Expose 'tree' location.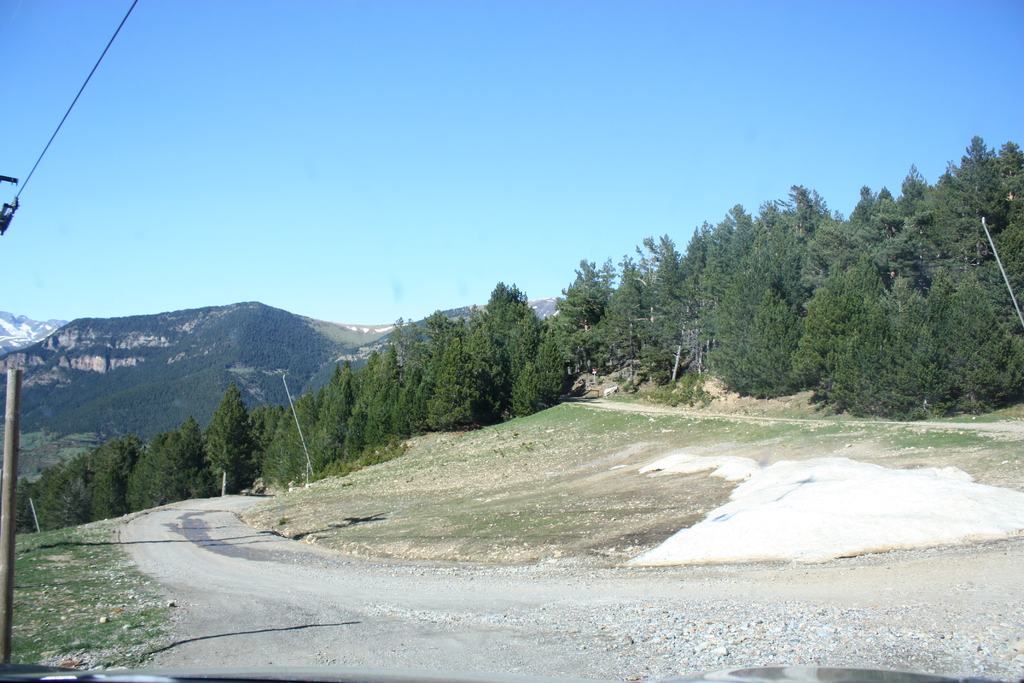
Exposed at box(559, 257, 628, 332).
